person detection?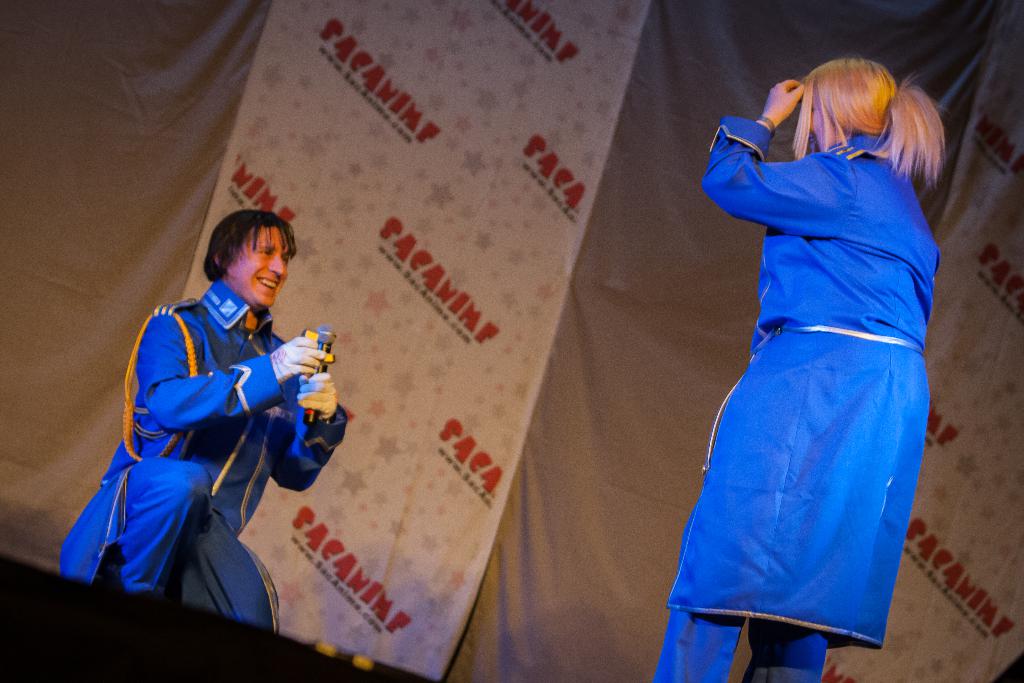
649, 44, 948, 682
